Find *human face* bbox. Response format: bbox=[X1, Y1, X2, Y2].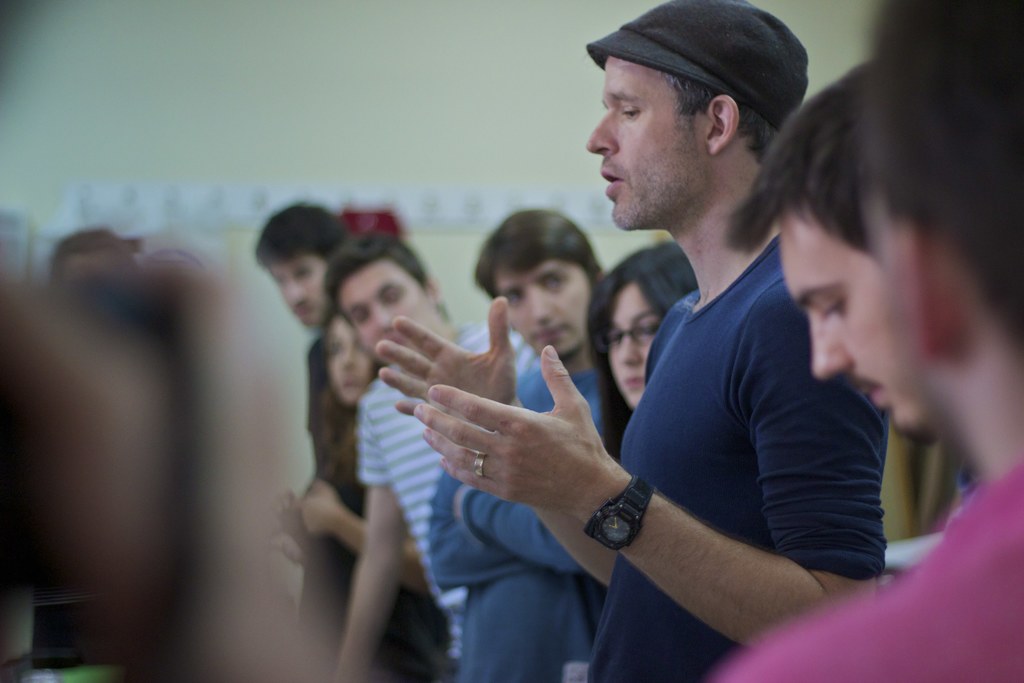
bbox=[600, 292, 671, 408].
